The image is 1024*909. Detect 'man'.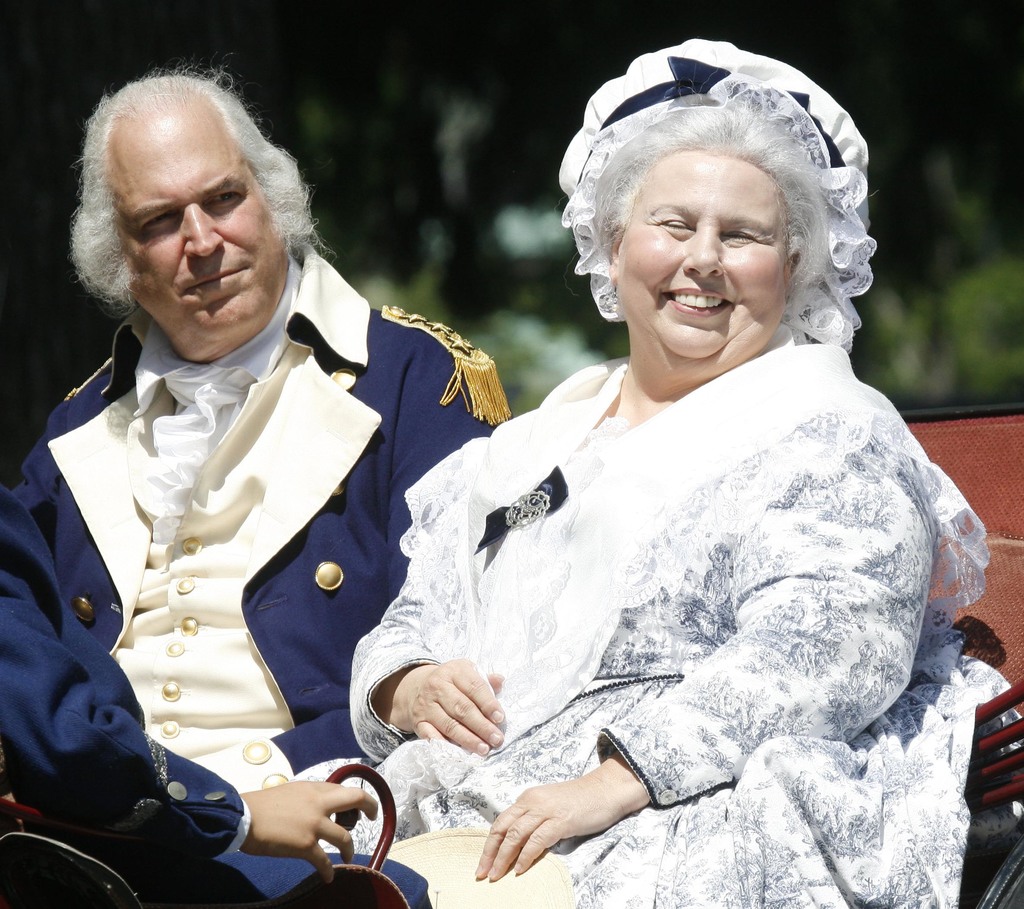
Detection: box(1, 56, 447, 866).
